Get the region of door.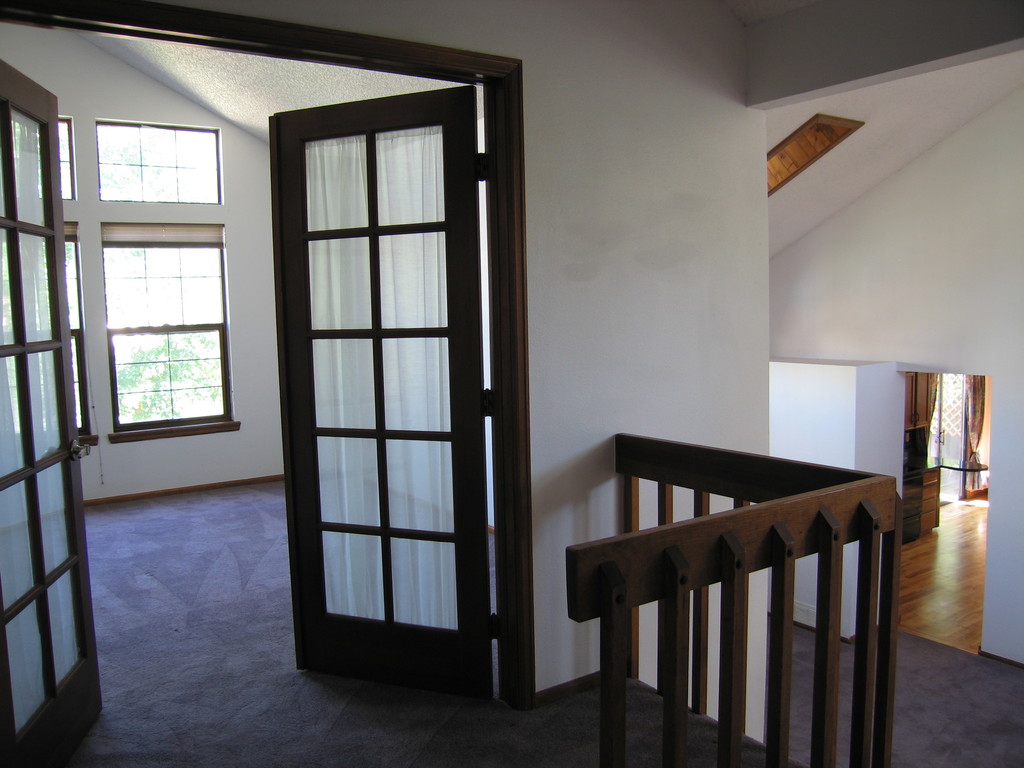
select_region(0, 51, 109, 767).
